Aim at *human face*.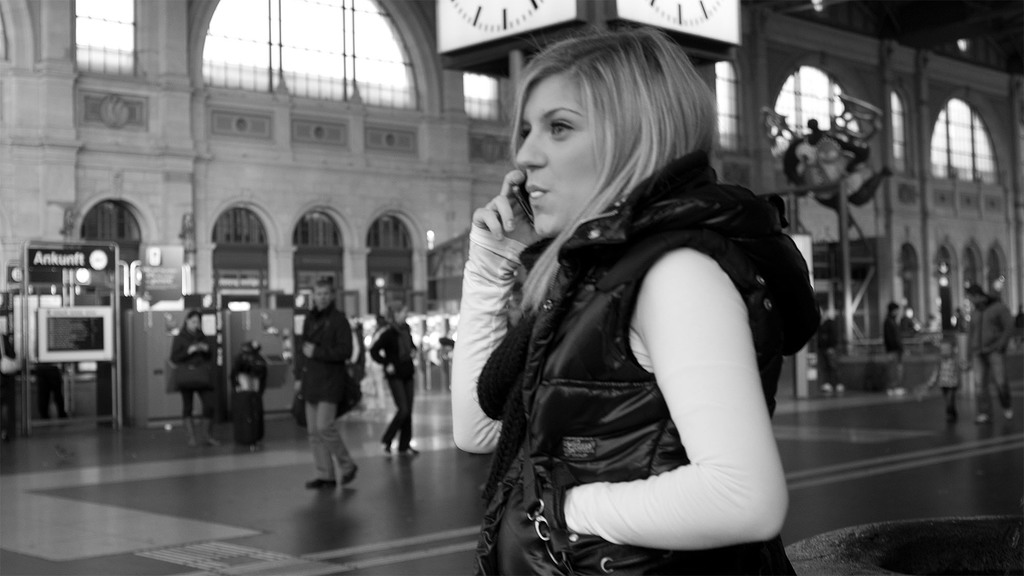
Aimed at [x1=185, y1=316, x2=199, y2=330].
